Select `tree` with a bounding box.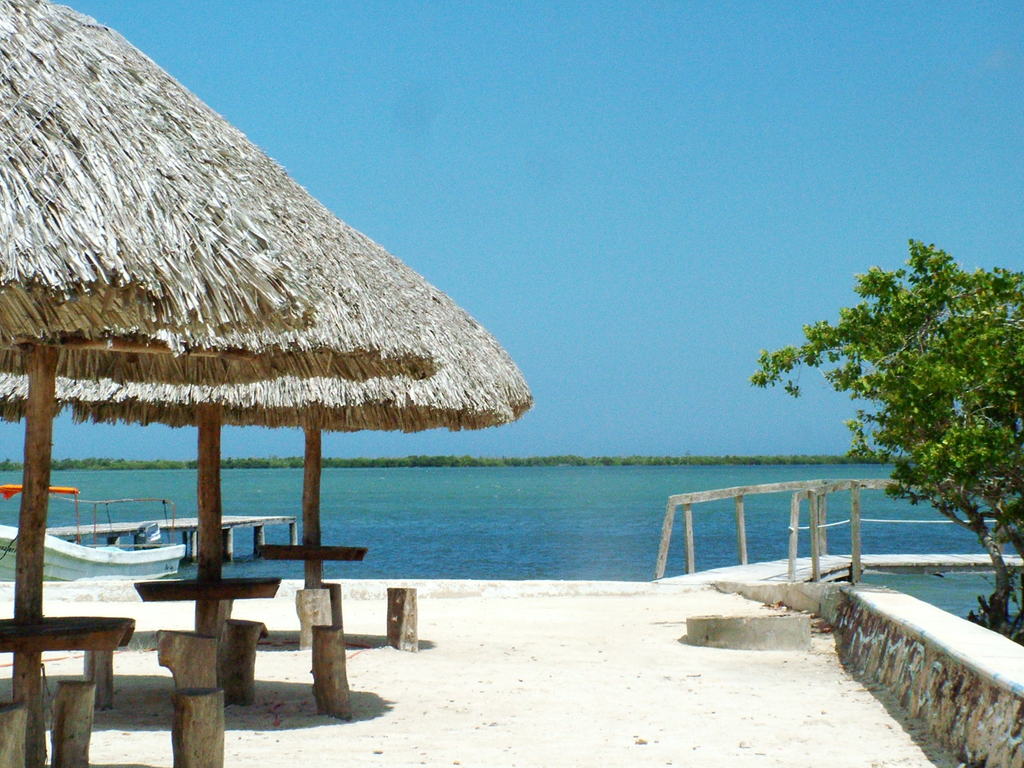
bbox=[775, 220, 1006, 577].
